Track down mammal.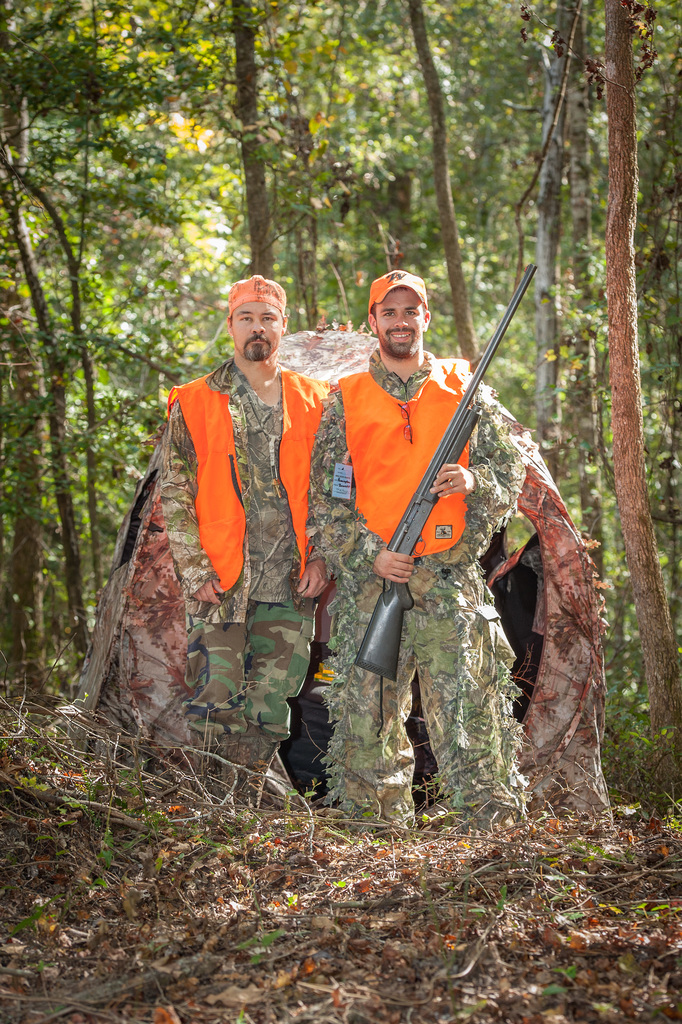
Tracked to {"left": 302, "top": 284, "right": 532, "bottom": 822}.
